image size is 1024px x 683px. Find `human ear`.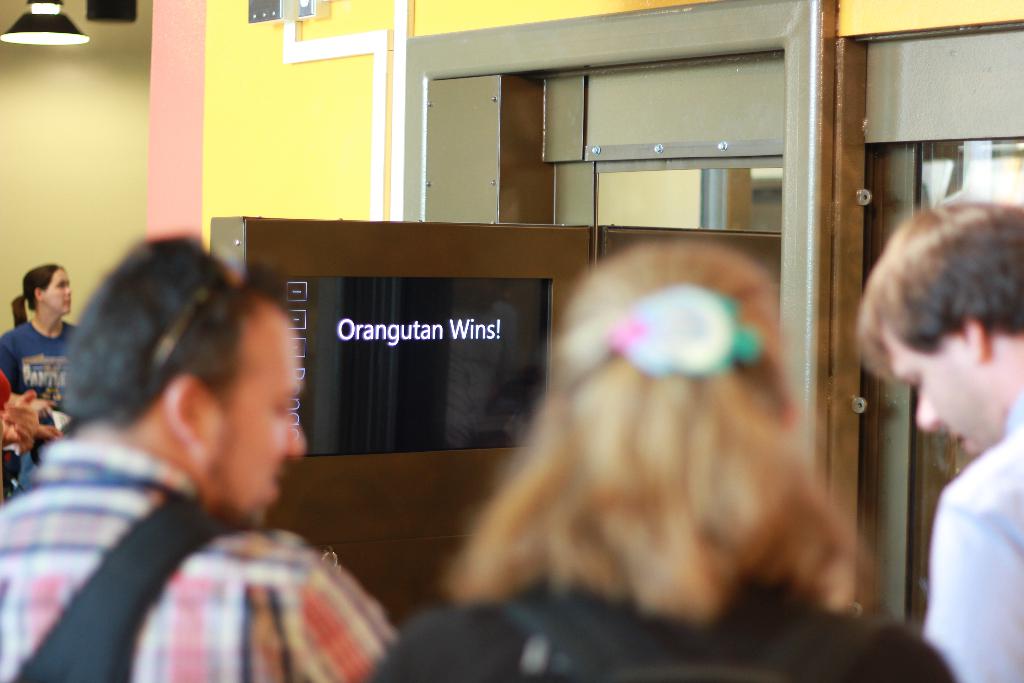
bbox=[166, 375, 205, 444].
